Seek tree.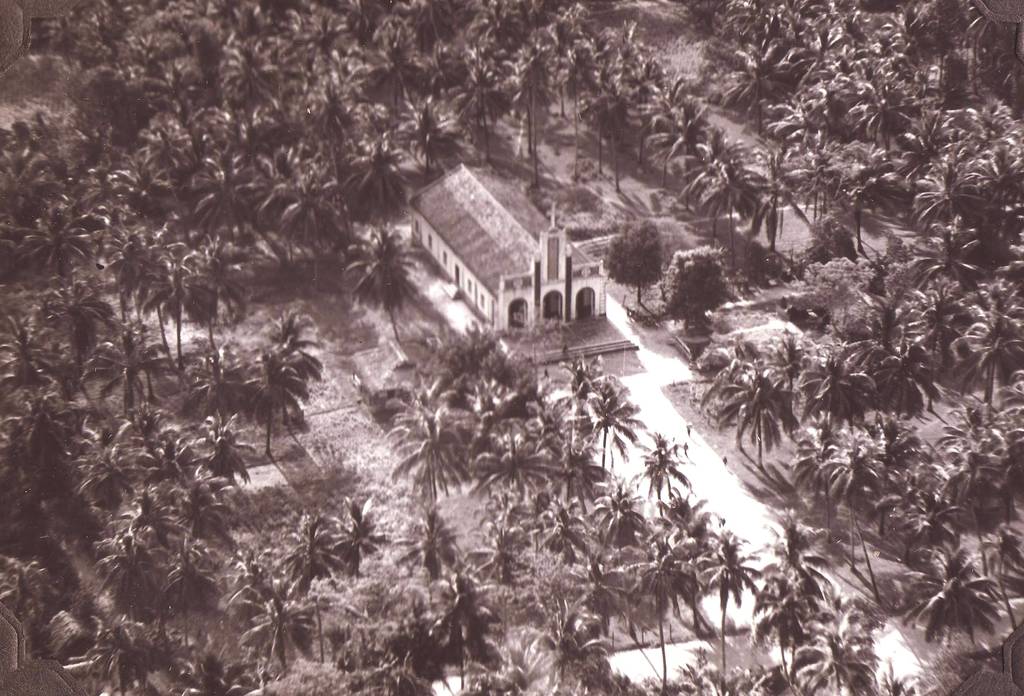
bbox(388, 0, 446, 56).
